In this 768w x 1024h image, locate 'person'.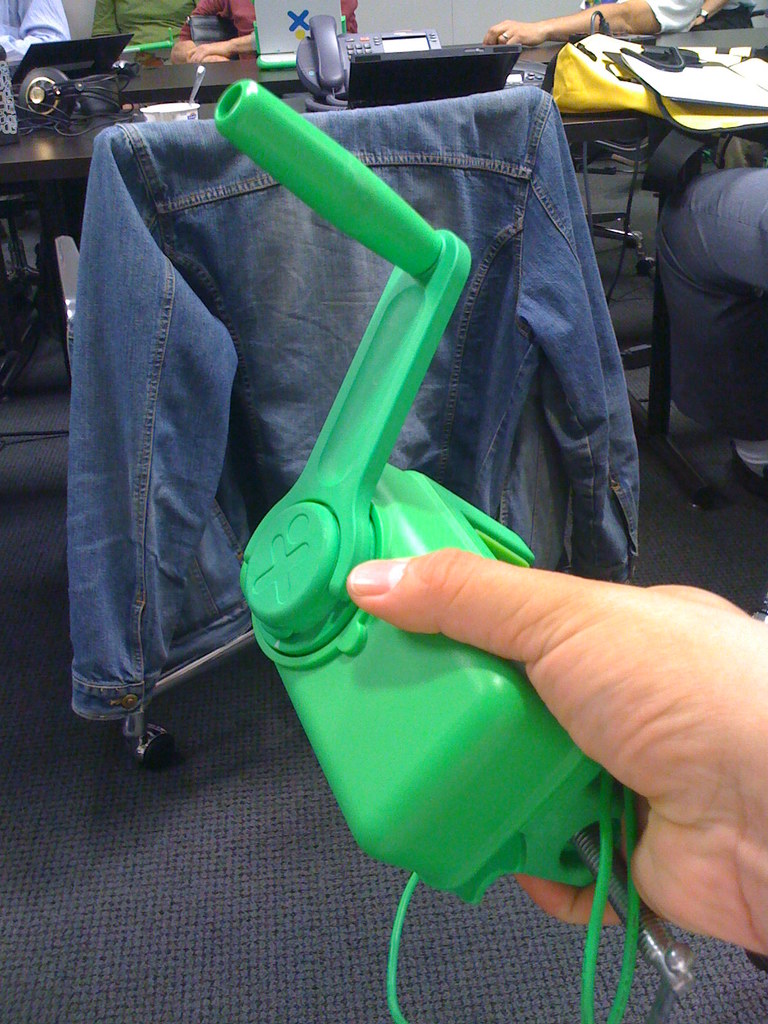
Bounding box: (left=638, top=88, right=755, bottom=502).
